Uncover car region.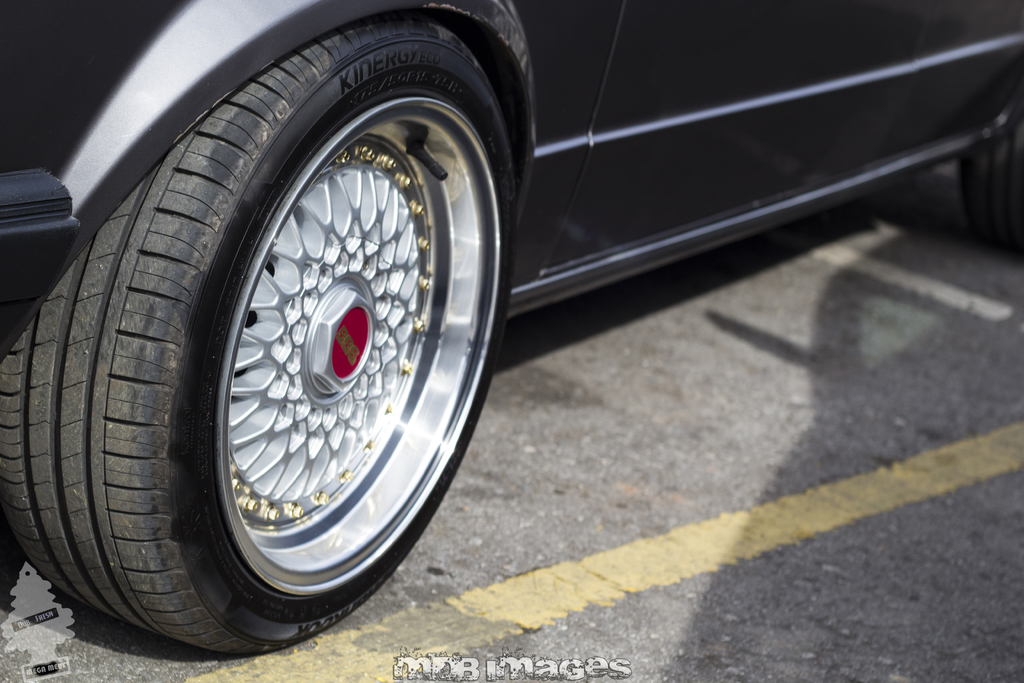
Uncovered: 0, 0, 1023, 655.
